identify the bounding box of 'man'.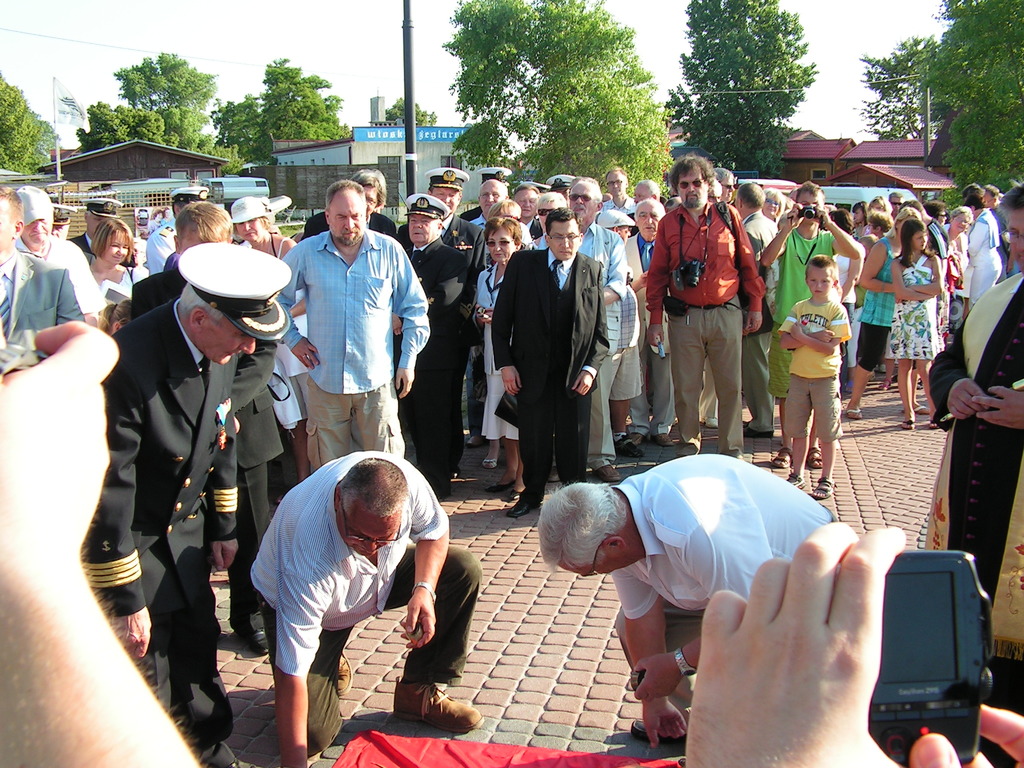
crop(512, 182, 542, 240).
